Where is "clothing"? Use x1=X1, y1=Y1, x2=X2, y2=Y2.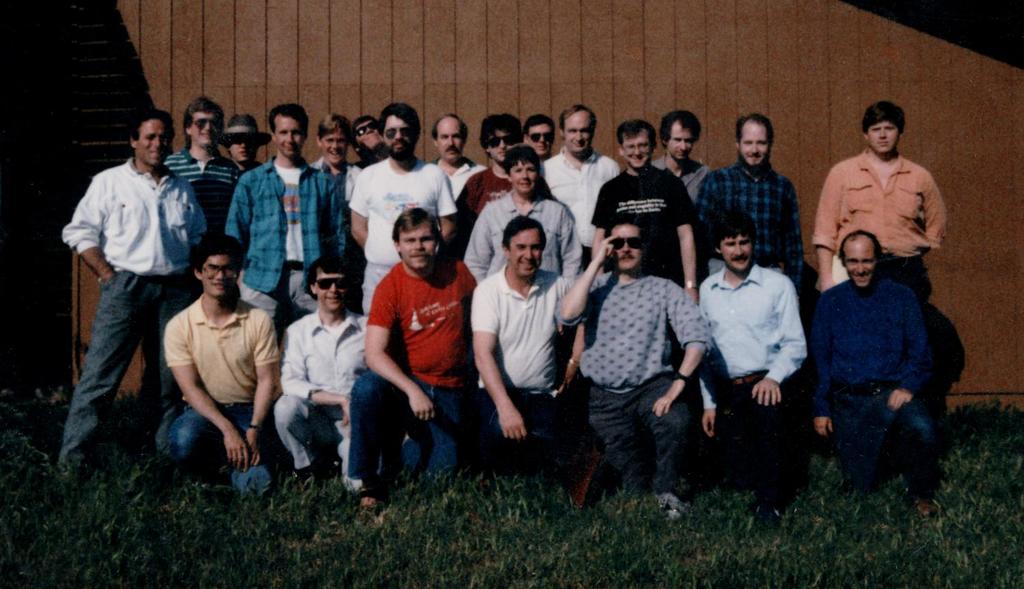
x1=819, y1=276, x2=931, y2=498.
